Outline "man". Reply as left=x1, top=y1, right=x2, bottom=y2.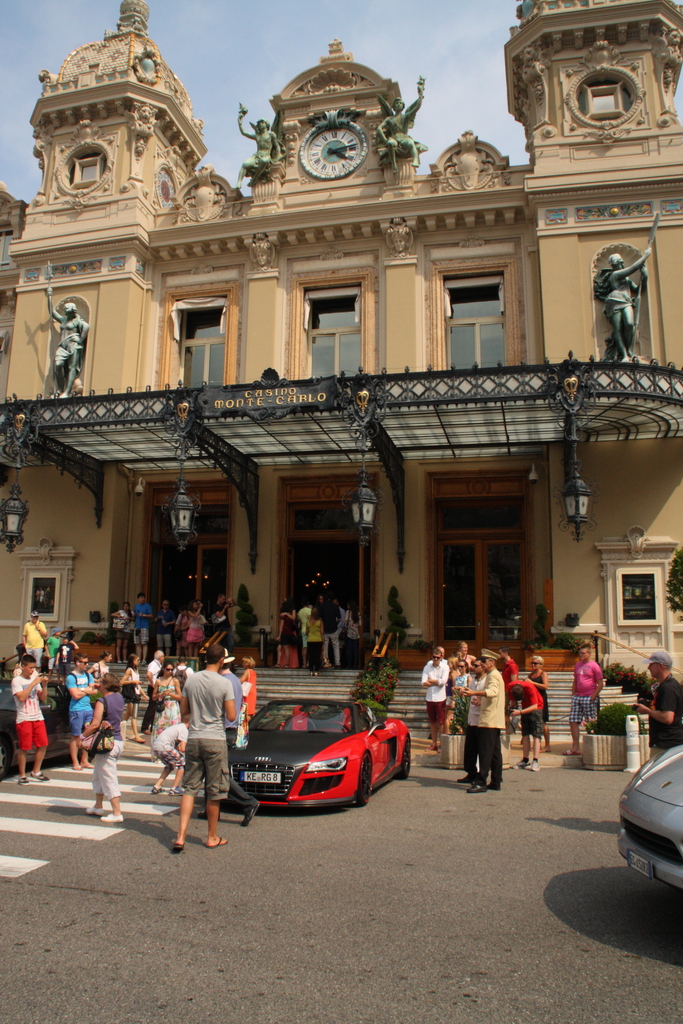
left=506, top=673, right=547, bottom=769.
